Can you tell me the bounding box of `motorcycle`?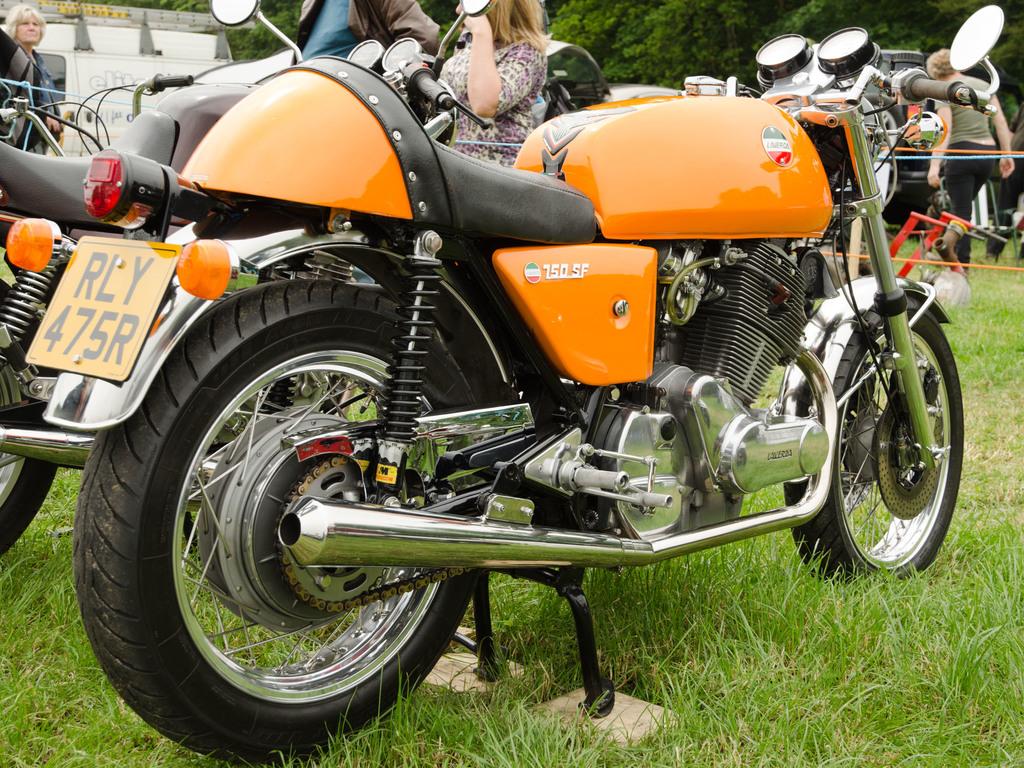
0, 0, 495, 560.
